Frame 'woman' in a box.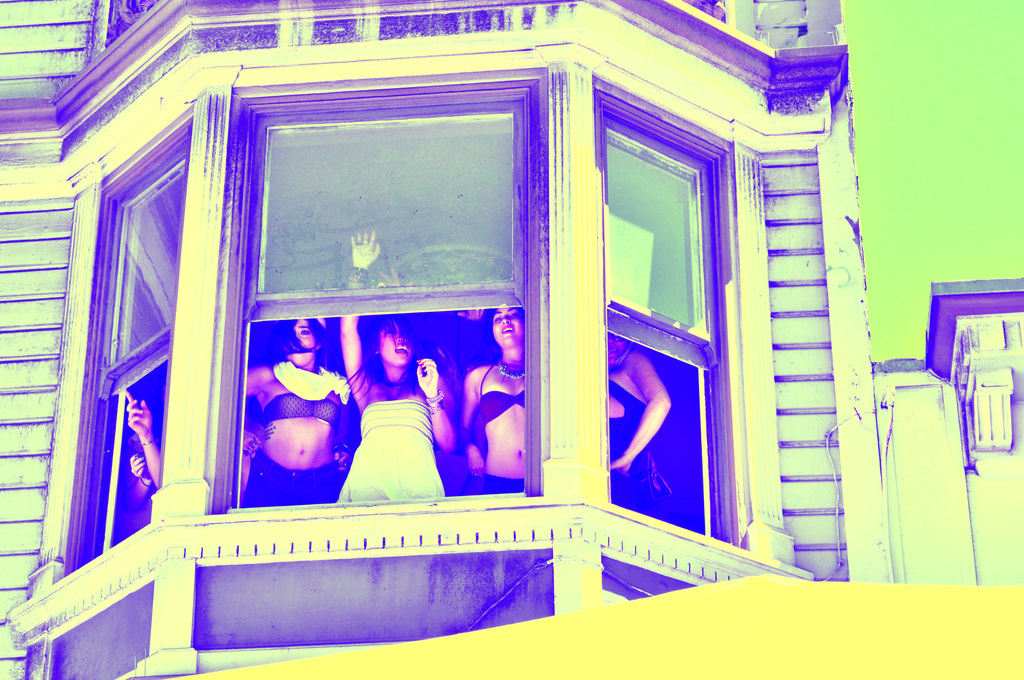
<bbox>460, 304, 525, 498</bbox>.
